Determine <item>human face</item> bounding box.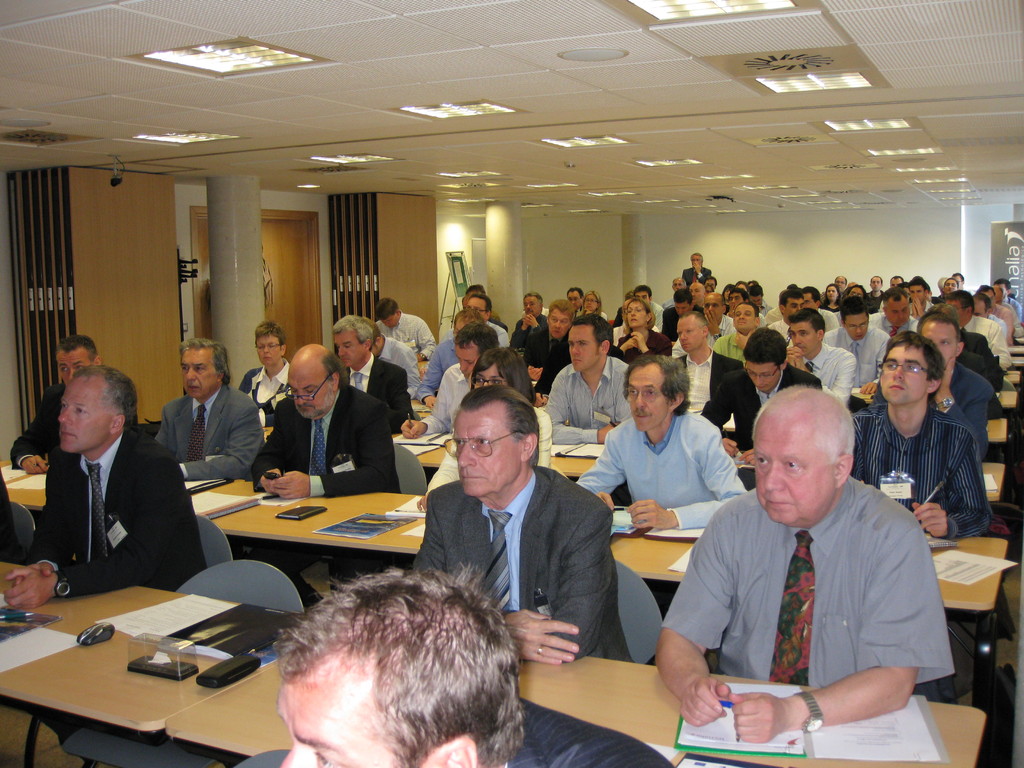
Determined: select_region(549, 312, 570, 338).
